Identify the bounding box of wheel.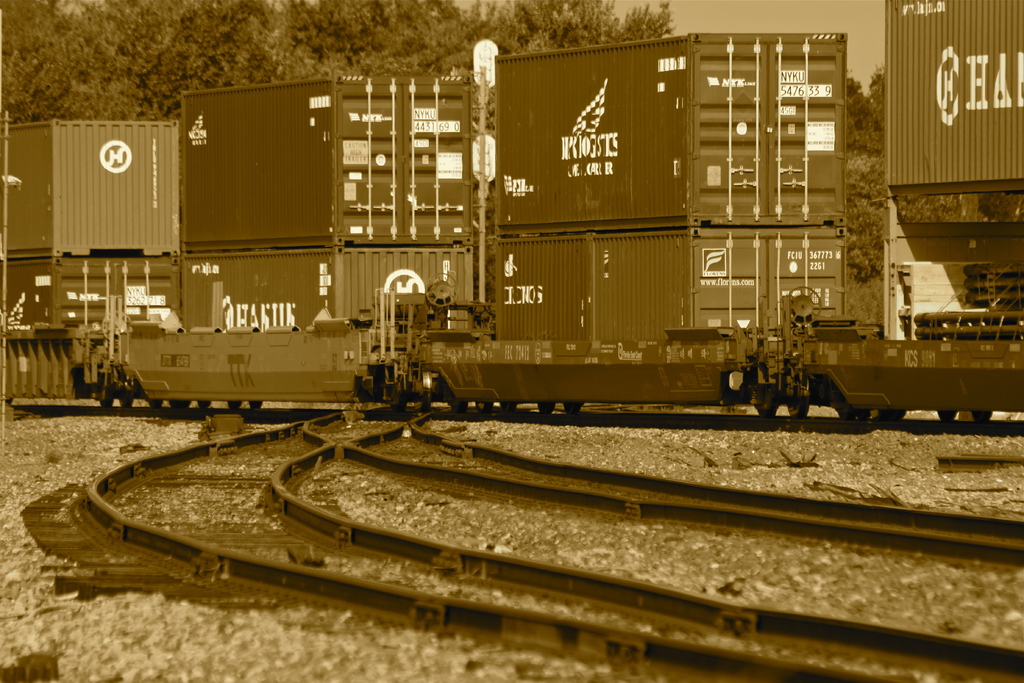
pyautogui.locateOnScreen(500, 402, 517, 412).
